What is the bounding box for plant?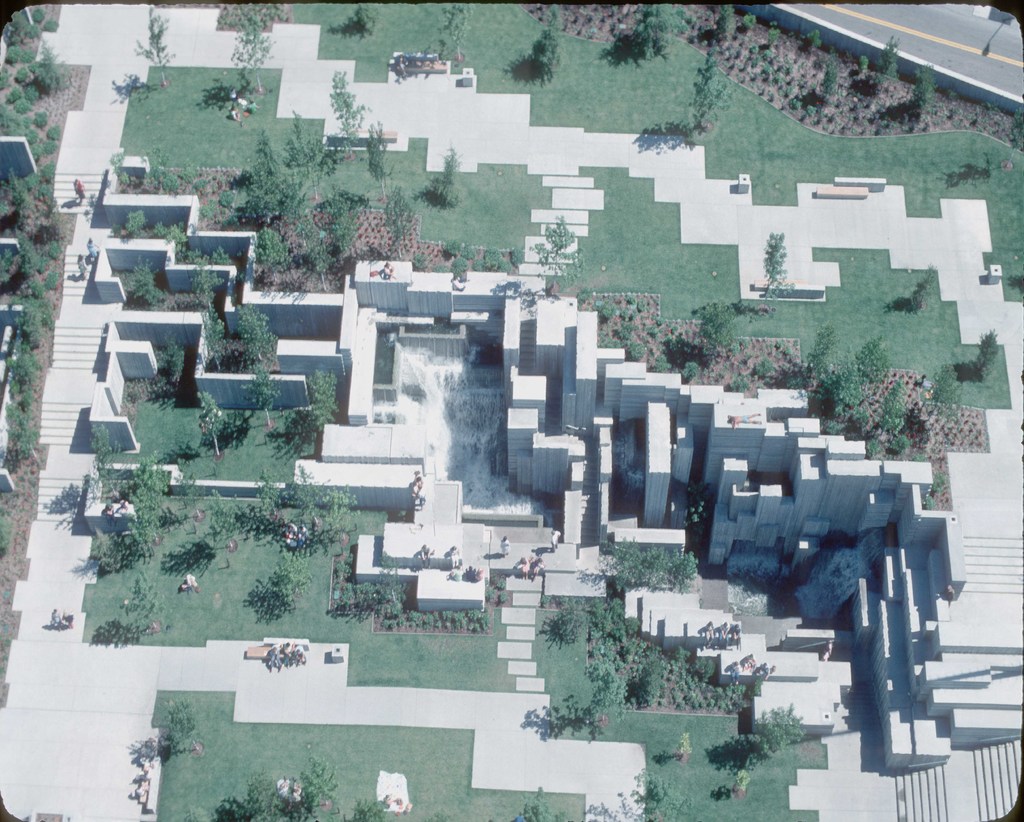
[339, 796, 407, 821].
